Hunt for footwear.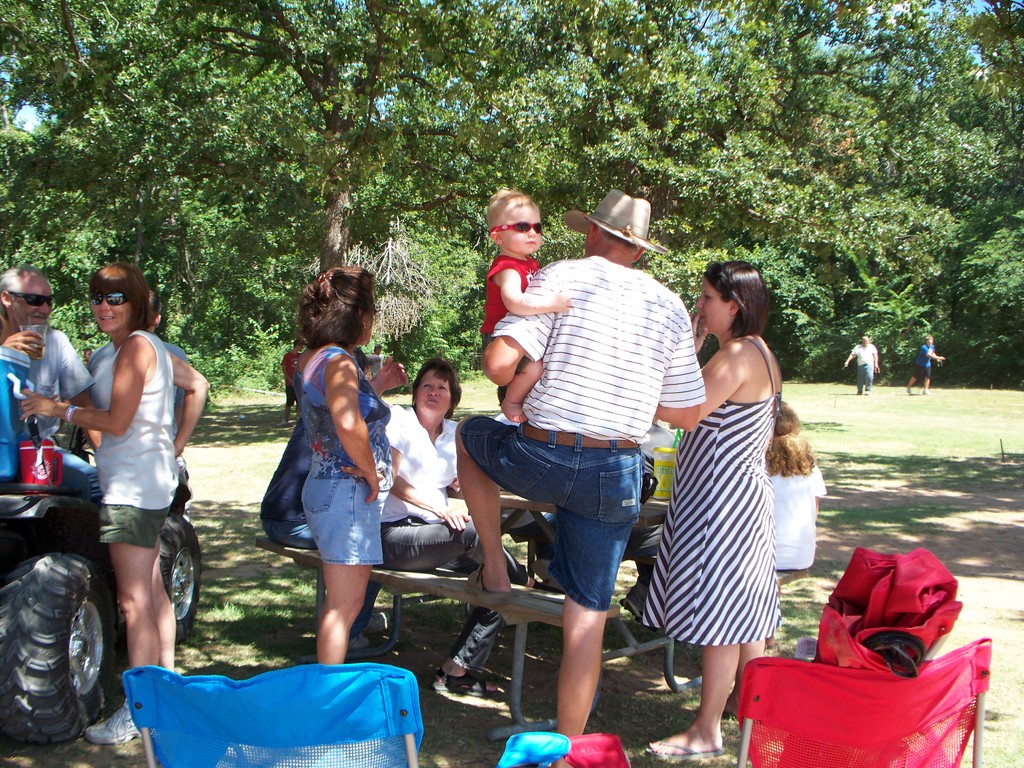
Hunted down at [867, 388, 870, 396].
